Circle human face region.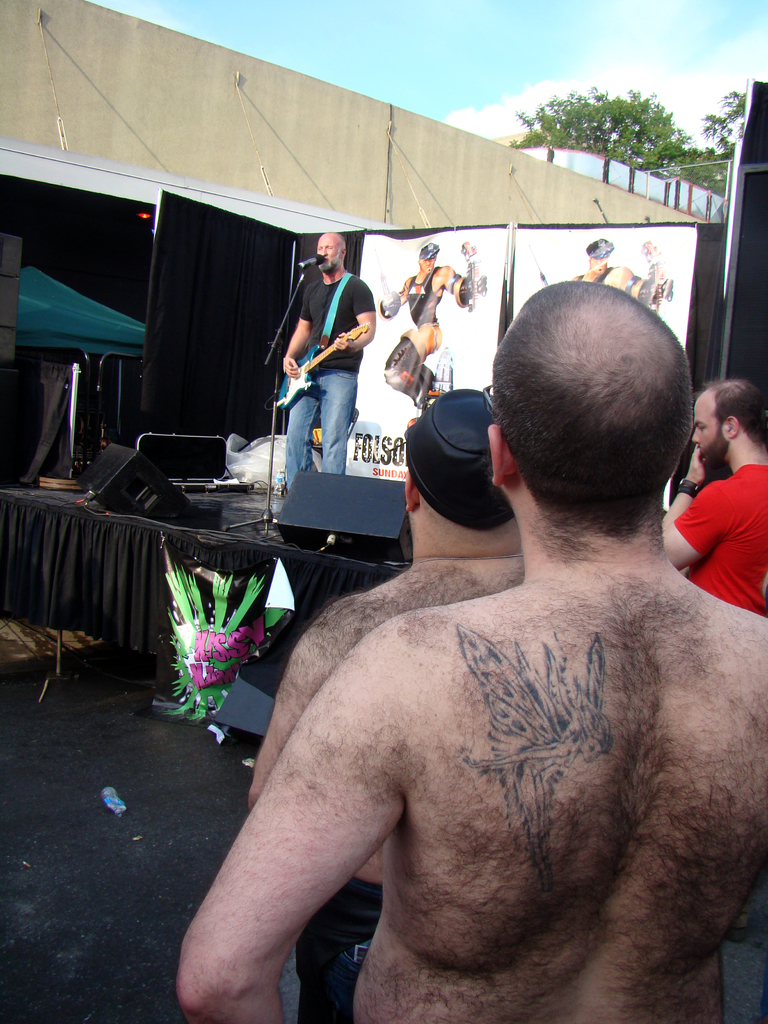
Region: select_region(317, 236, 340, 266).
